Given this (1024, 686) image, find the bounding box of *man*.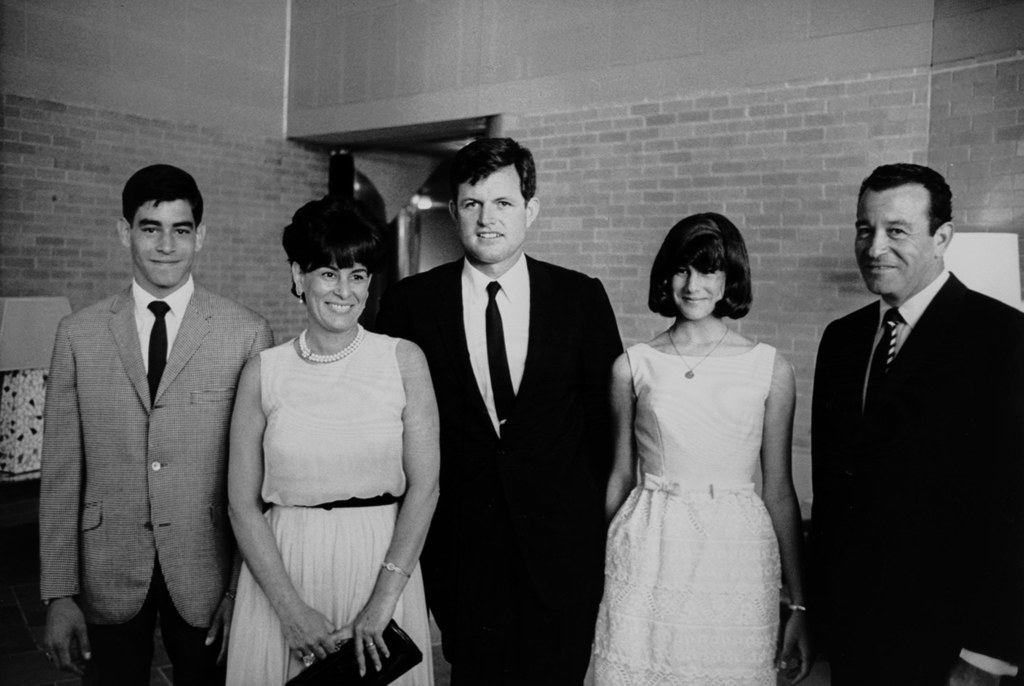
{"x1": 374, "y1": 136, "x2": 624, "y2": 685}.
